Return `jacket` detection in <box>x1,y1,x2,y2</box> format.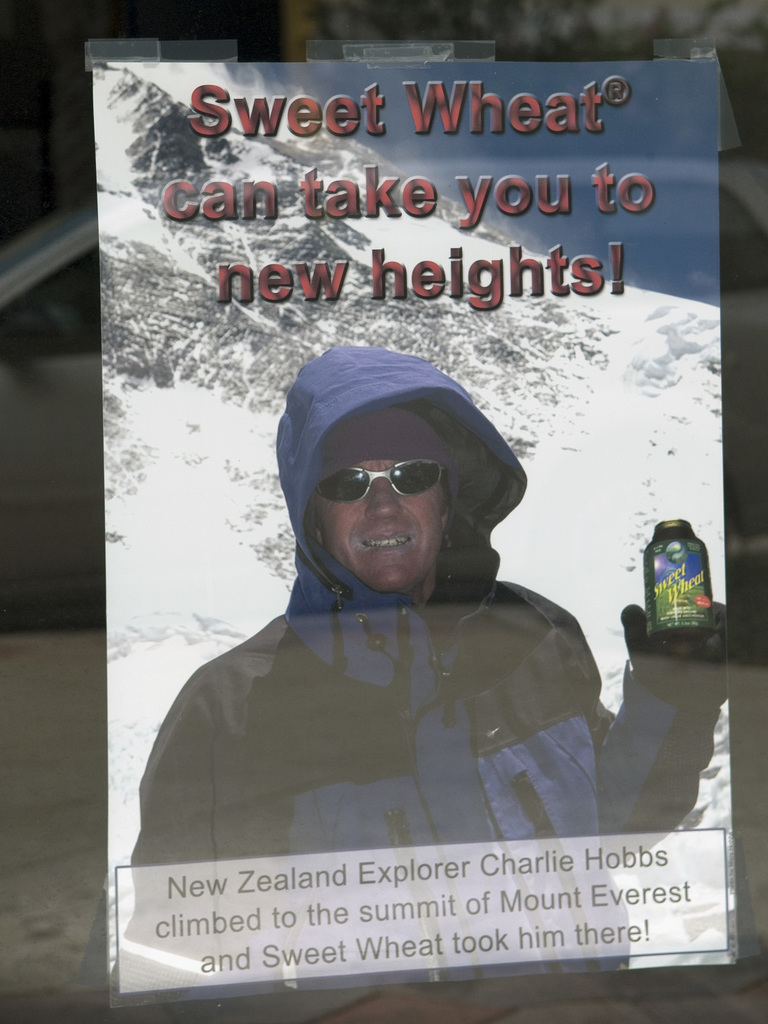
<box>124,344,735,979</box>.
